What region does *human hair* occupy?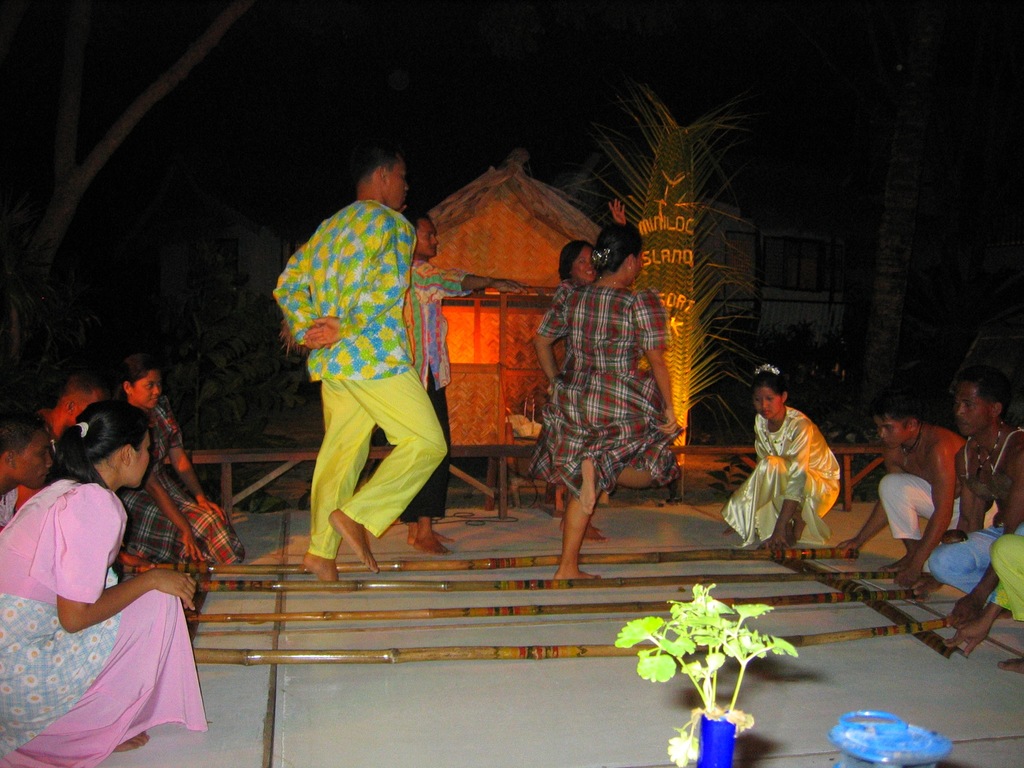
x1=873 y1=389 x2=924 y2=419.
